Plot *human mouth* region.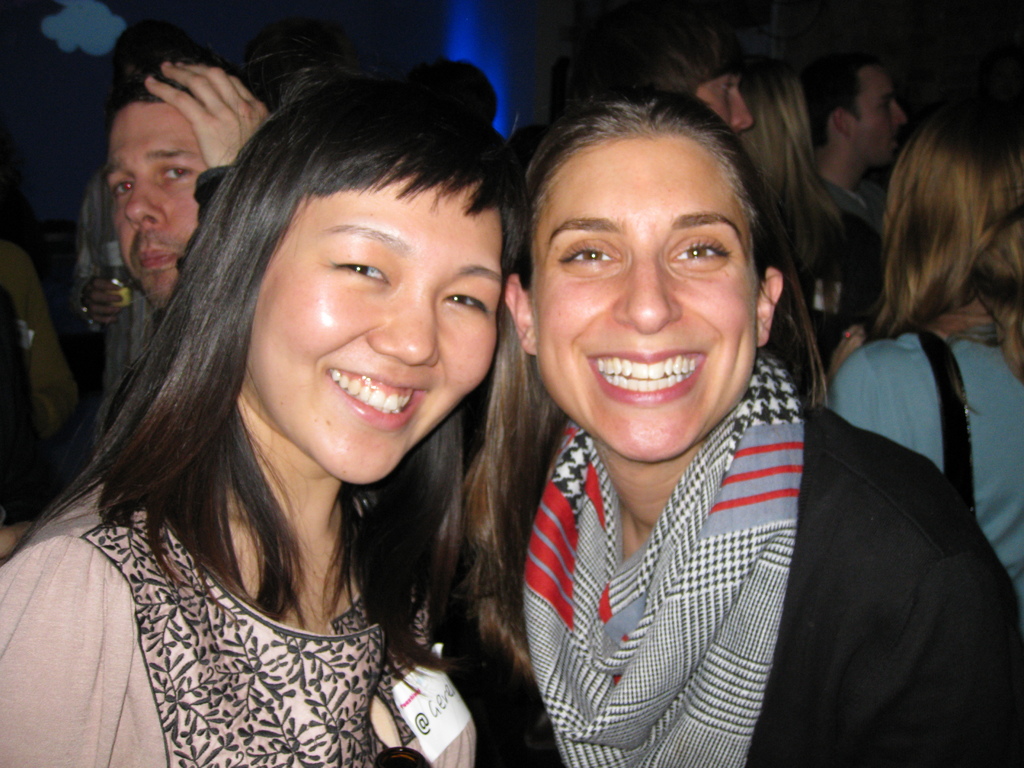
Plotted at 586/351/708/408.
